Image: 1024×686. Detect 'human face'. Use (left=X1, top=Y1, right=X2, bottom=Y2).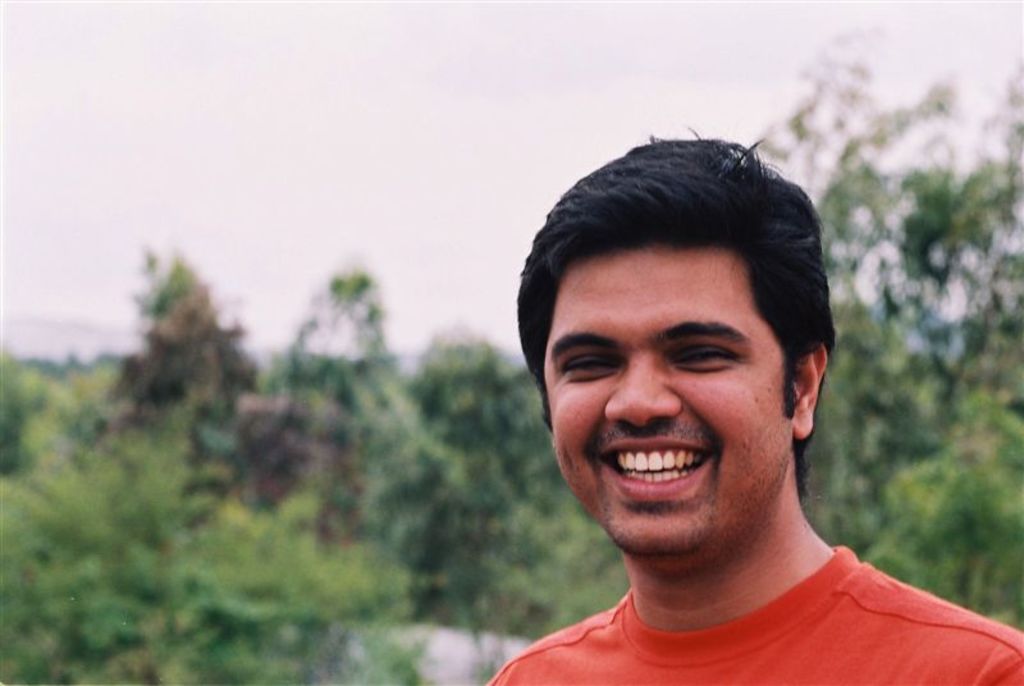
(left=539, top=247, right=795, bottom=559).
